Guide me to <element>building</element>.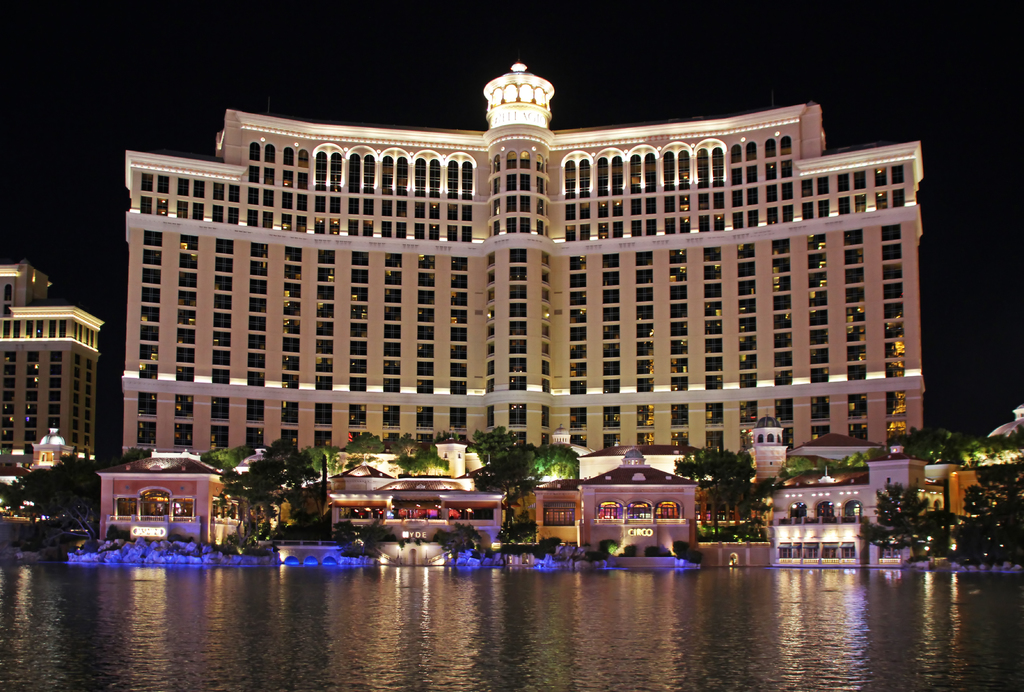
Guidance: l=536, t=446, r=701, b=542.
